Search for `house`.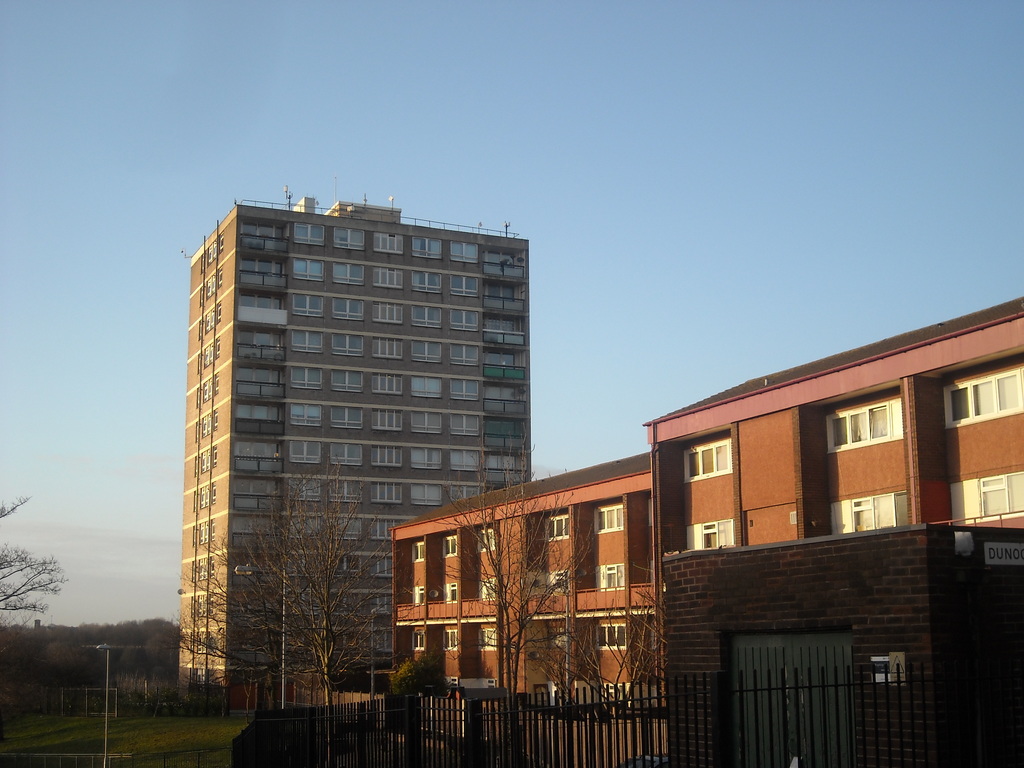
Found at (x1=386, y1=293, x2=1023, y2=733).
